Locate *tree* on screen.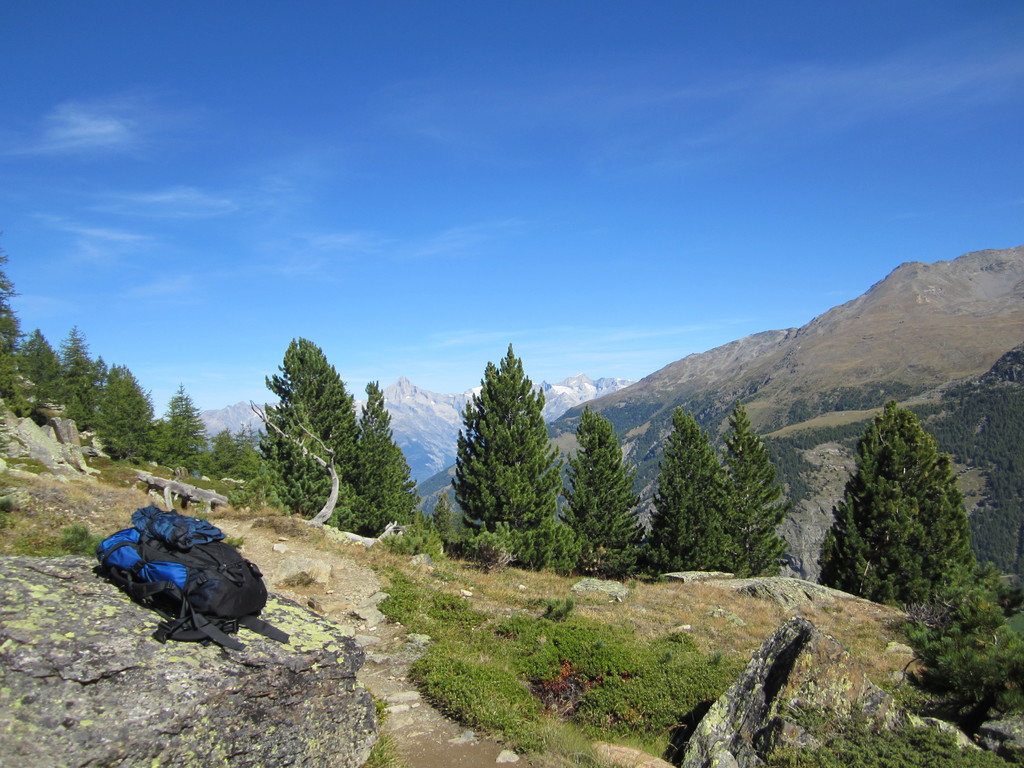
On screen at {"left": 0, "top": 253, "right": 23, "bottom": 379}.
